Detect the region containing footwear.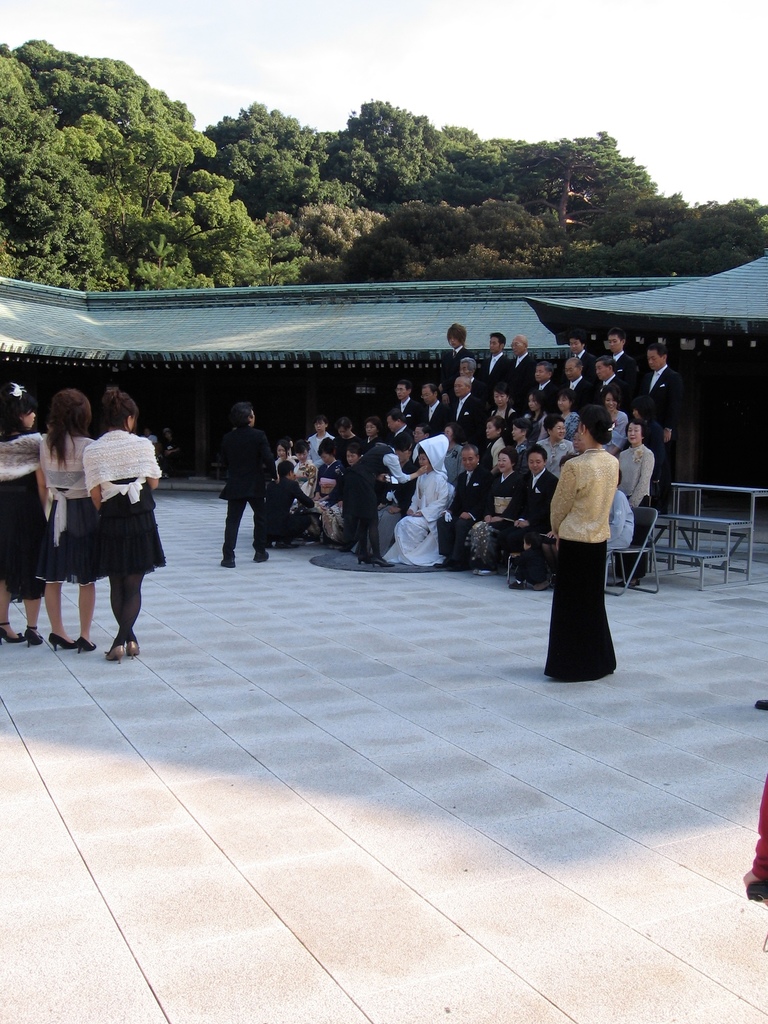
254/554/269/560.
